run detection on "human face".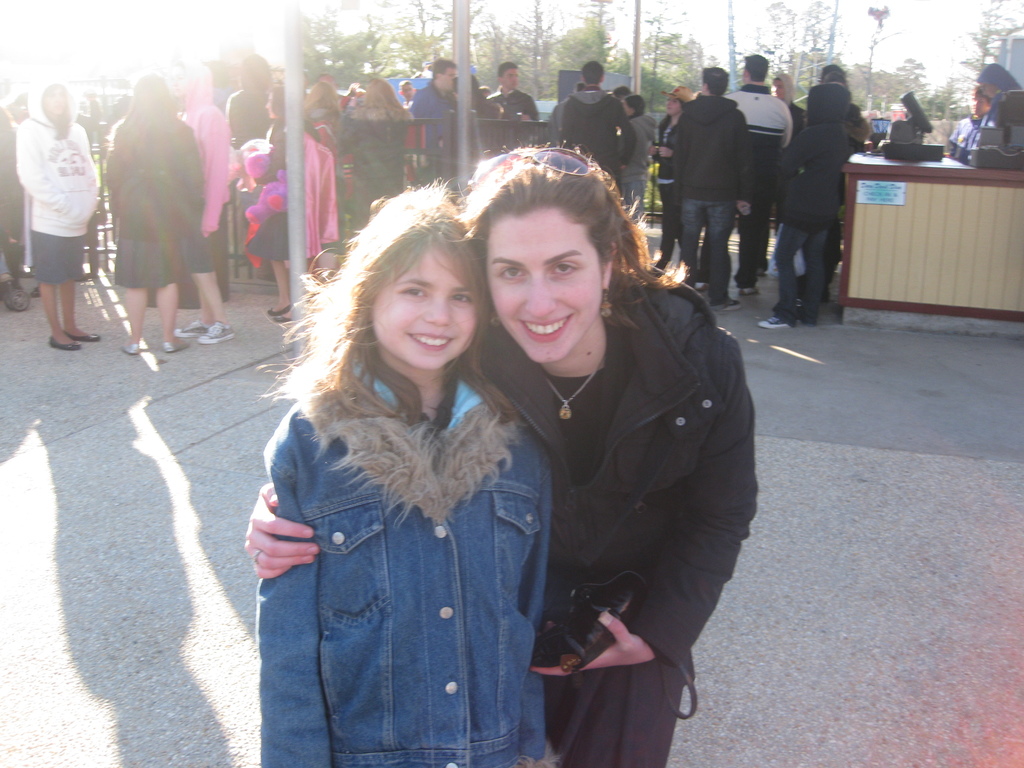
Result: 374 245 481 369.
